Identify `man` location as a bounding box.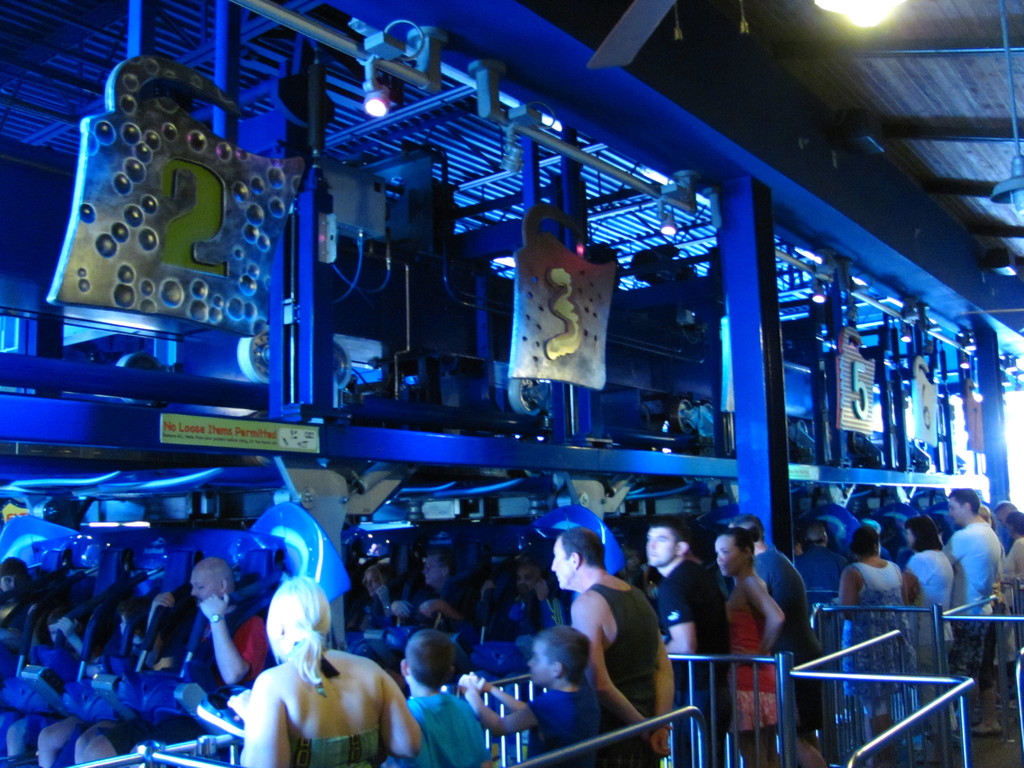
pyautogui.locateOnScreen(387, 547, 472, 625).
